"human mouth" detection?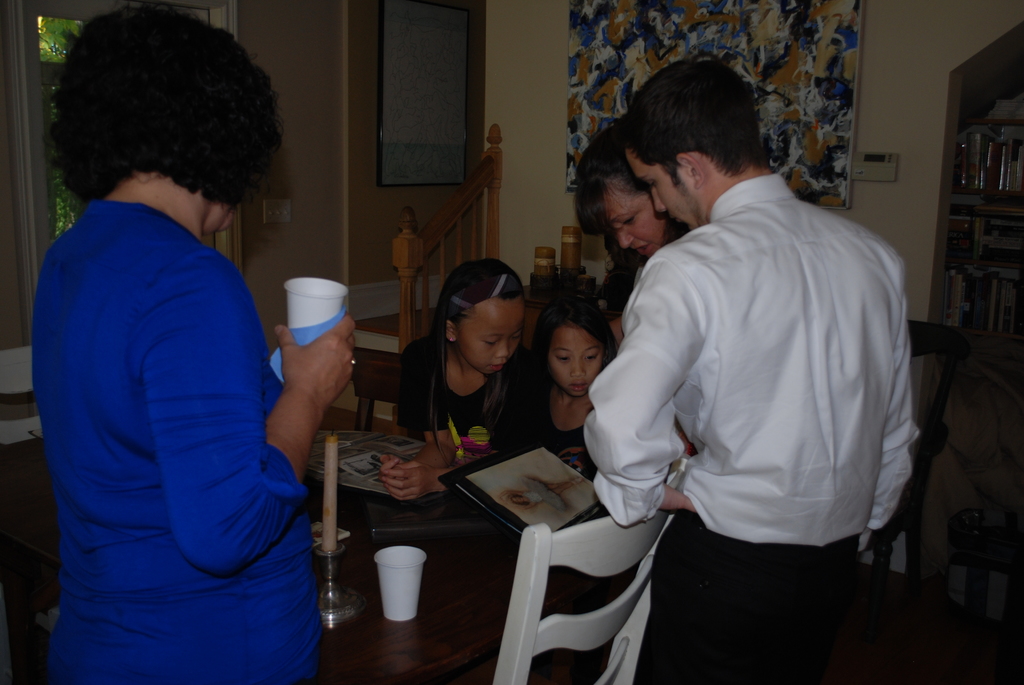
BBox(634, 241, 649, 257)
